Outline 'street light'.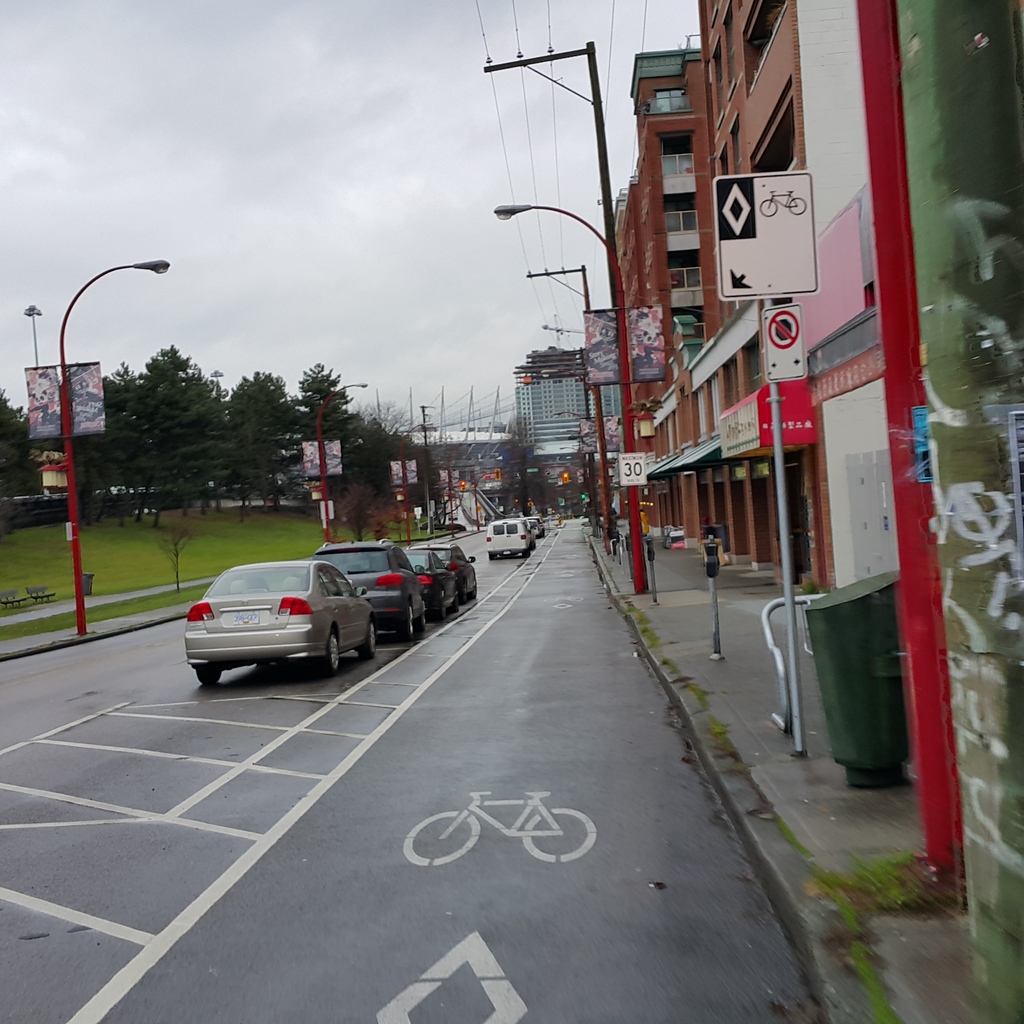
Outline: box(314, 380, 370, 542).
